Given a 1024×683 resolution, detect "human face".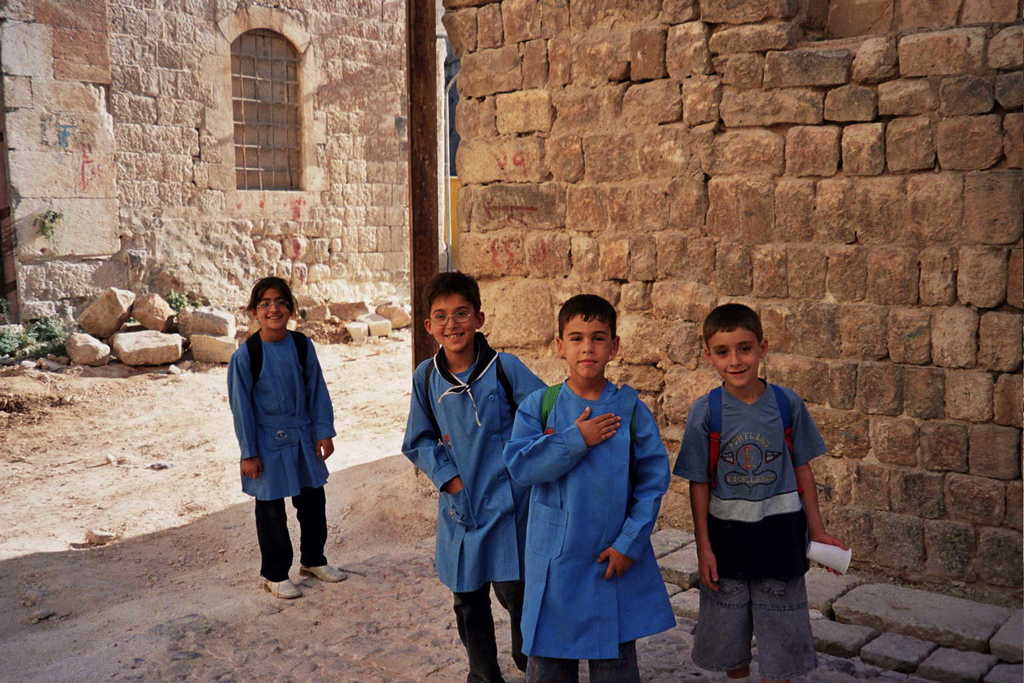
crop(563, 313, 614, 379).
